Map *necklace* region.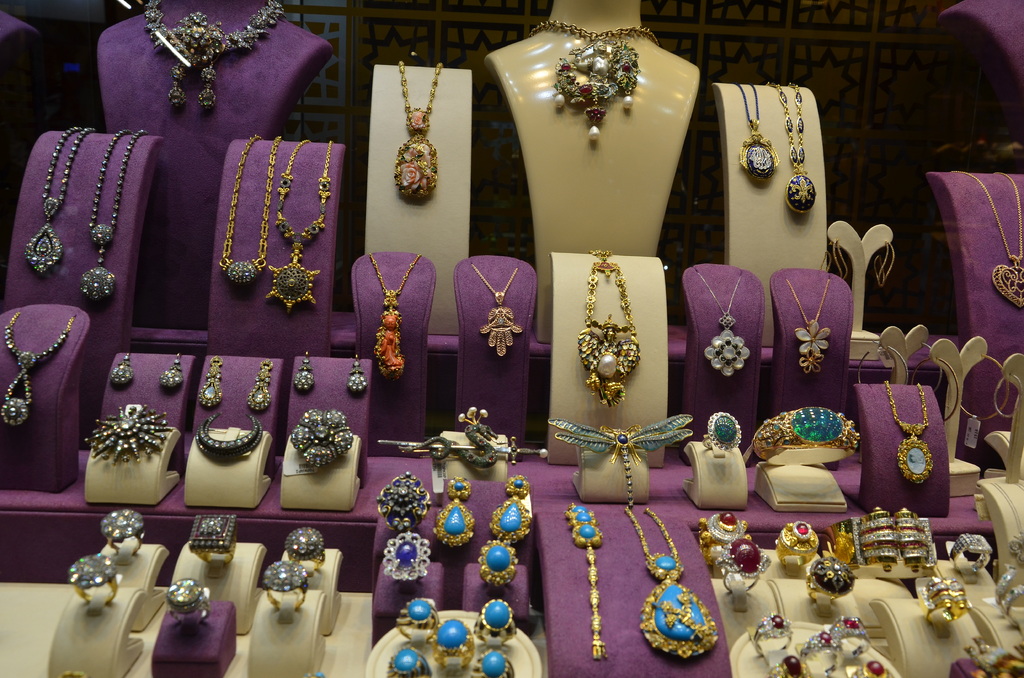
Mapped to rect(266, 136, 332, 314).
